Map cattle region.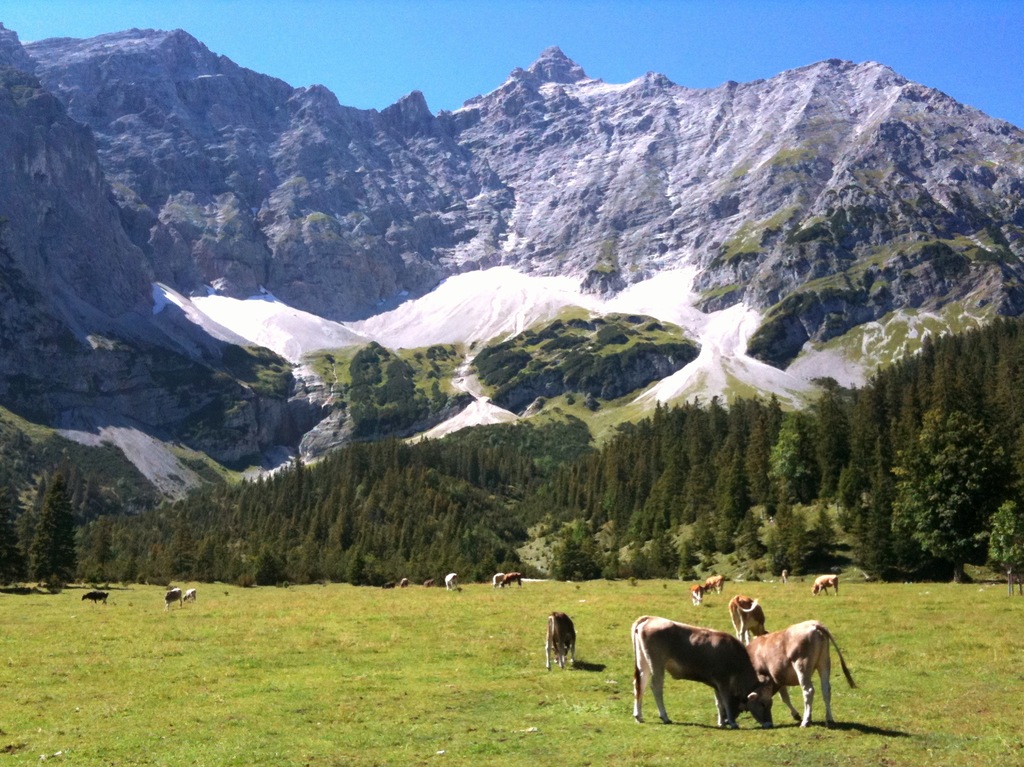
Mapped to Rect(185, 587, 195, 599).
